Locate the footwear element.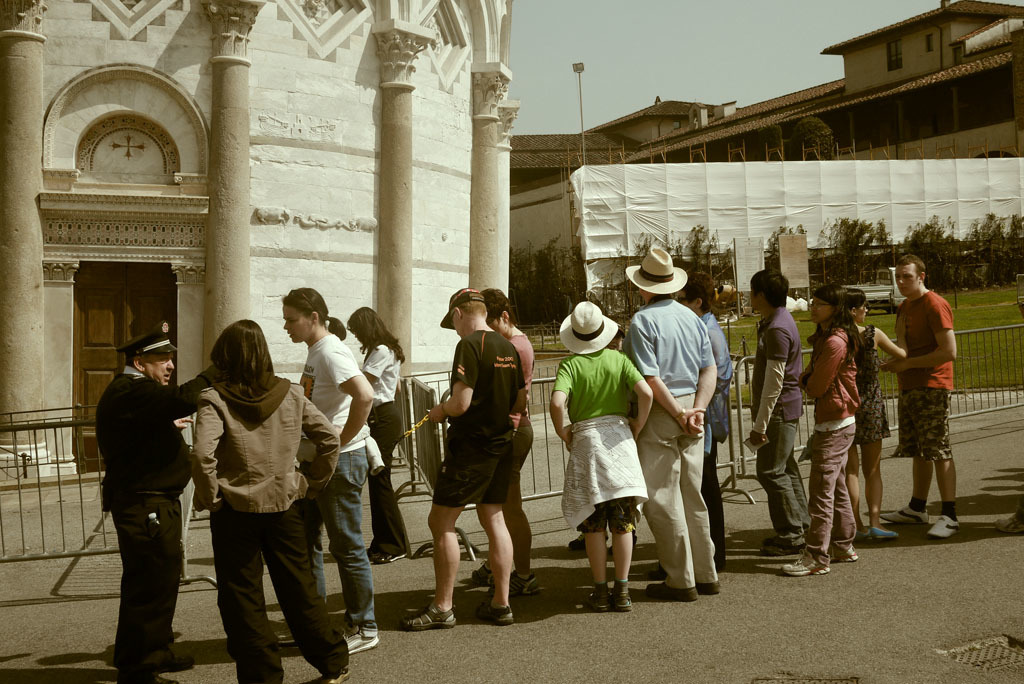
Element bbox: left=137, top=676, right=180, bottom=683.
